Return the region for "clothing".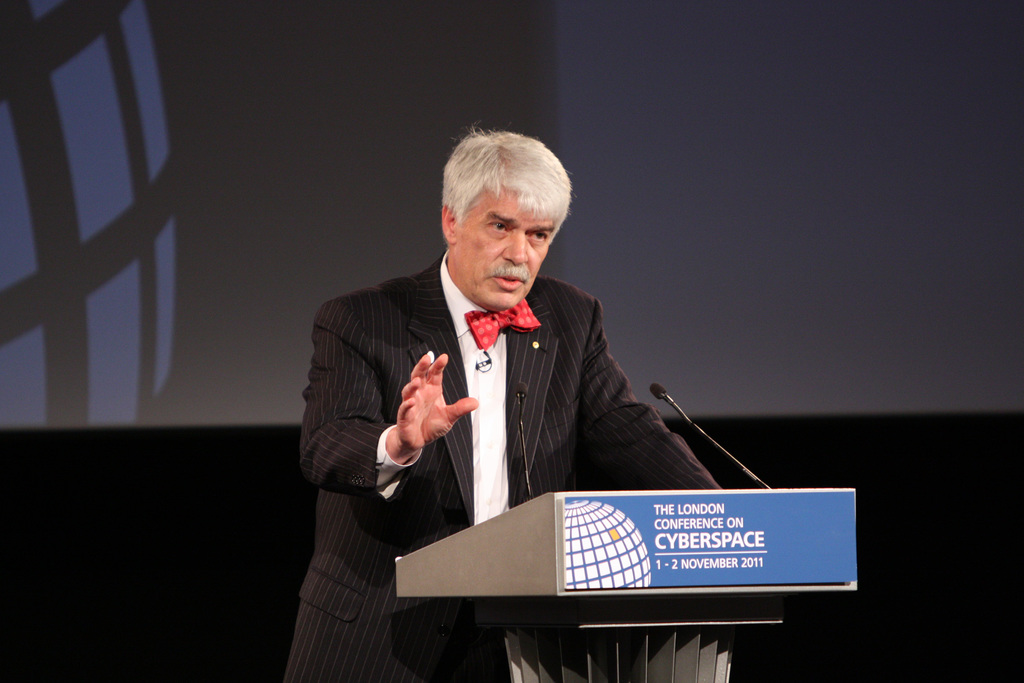
284:208:775:613.
